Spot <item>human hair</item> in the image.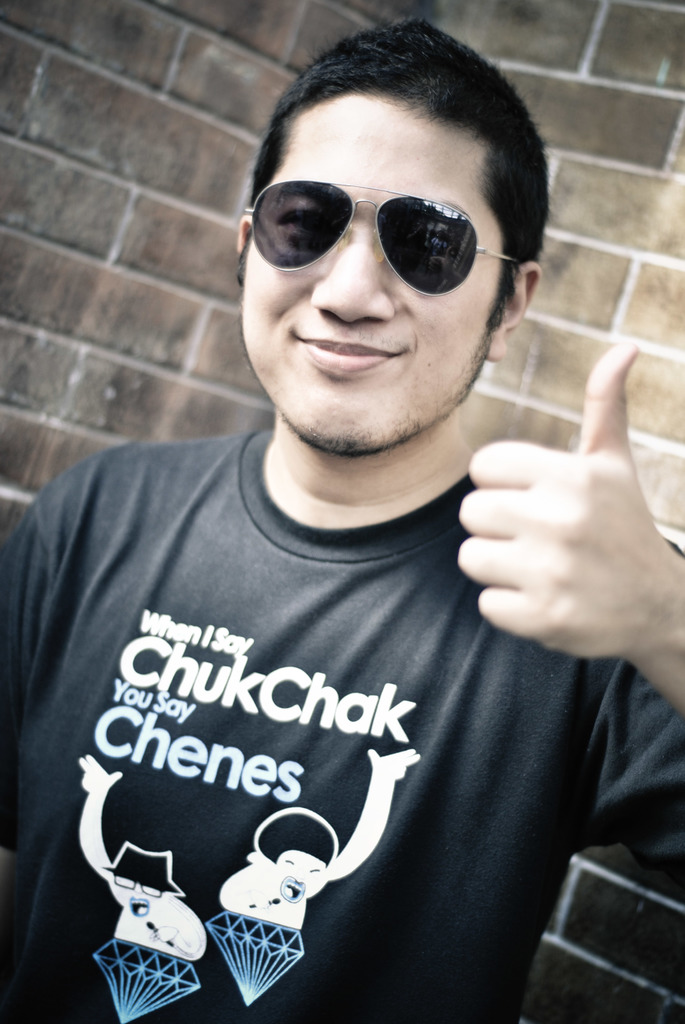
<item>human hair</item> found at x1=251 y1=24 x2=544 y2=283.
